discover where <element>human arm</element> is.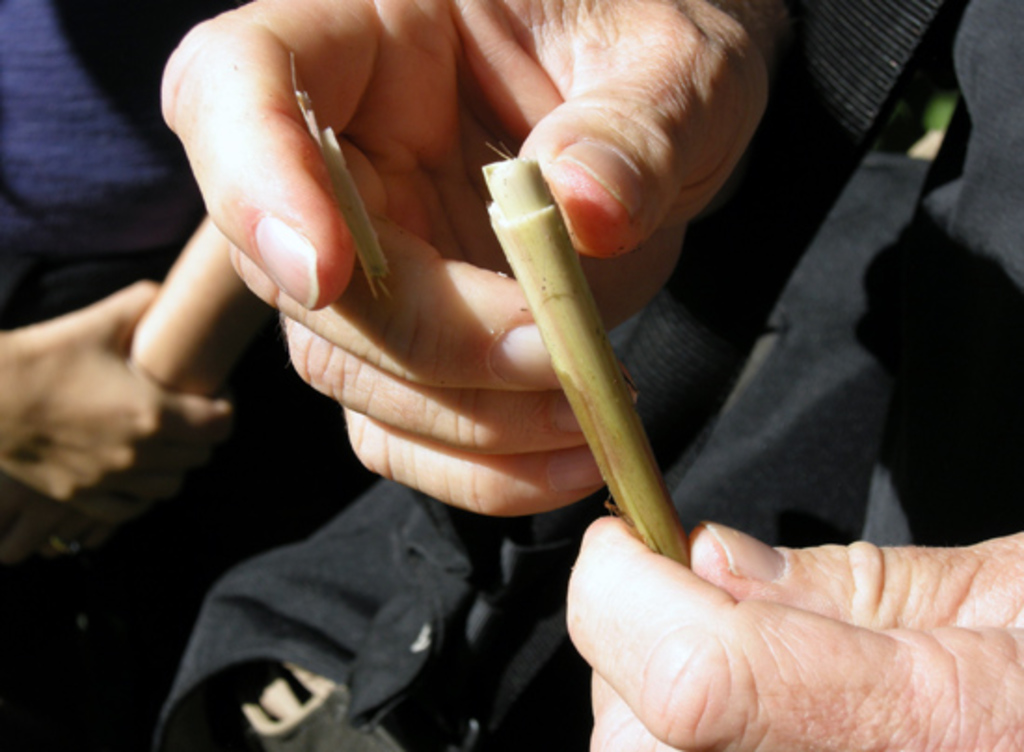
Discovered at crop(564, 530, 1022, 750).
